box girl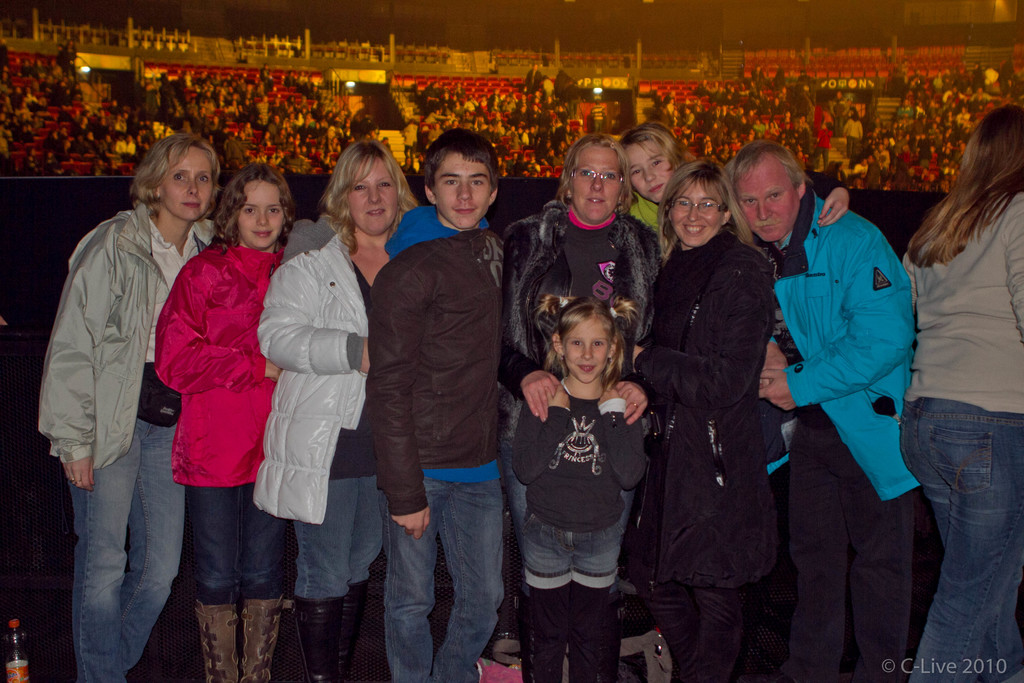
Rect(509, 295, 647, 682)
